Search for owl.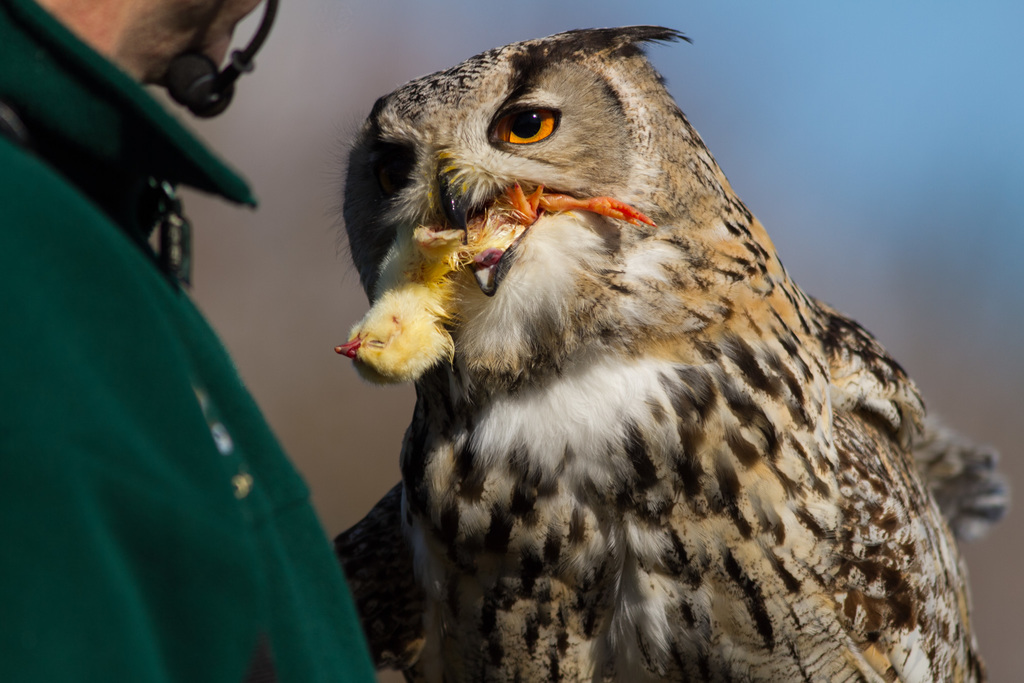
Found at (left=316, top=28, right=999, bottom=682).
